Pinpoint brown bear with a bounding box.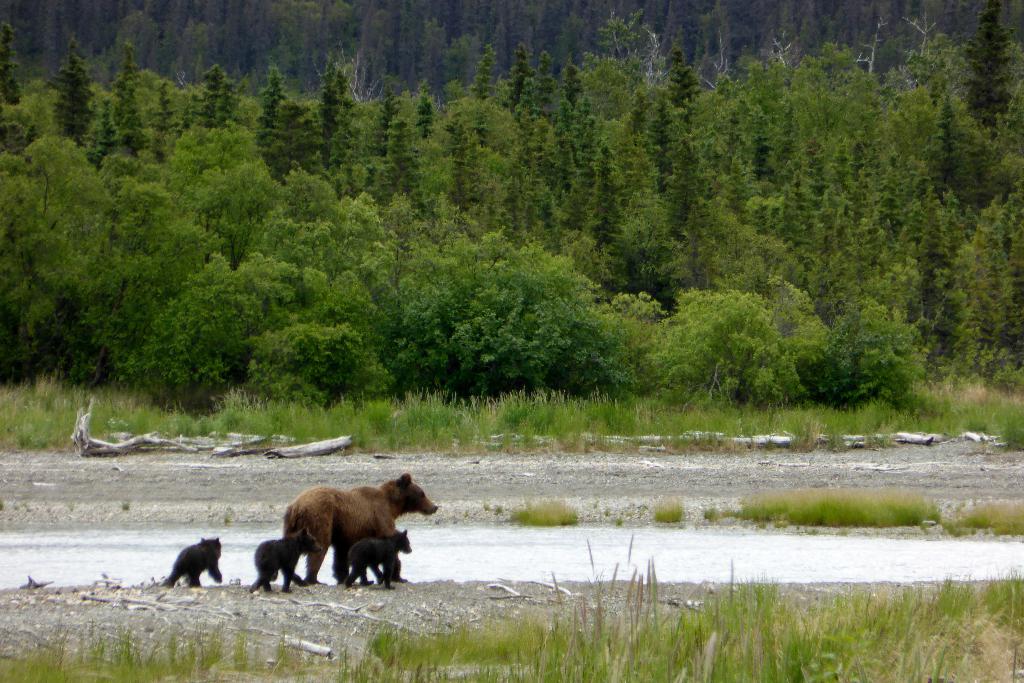
344:529:410:588.
